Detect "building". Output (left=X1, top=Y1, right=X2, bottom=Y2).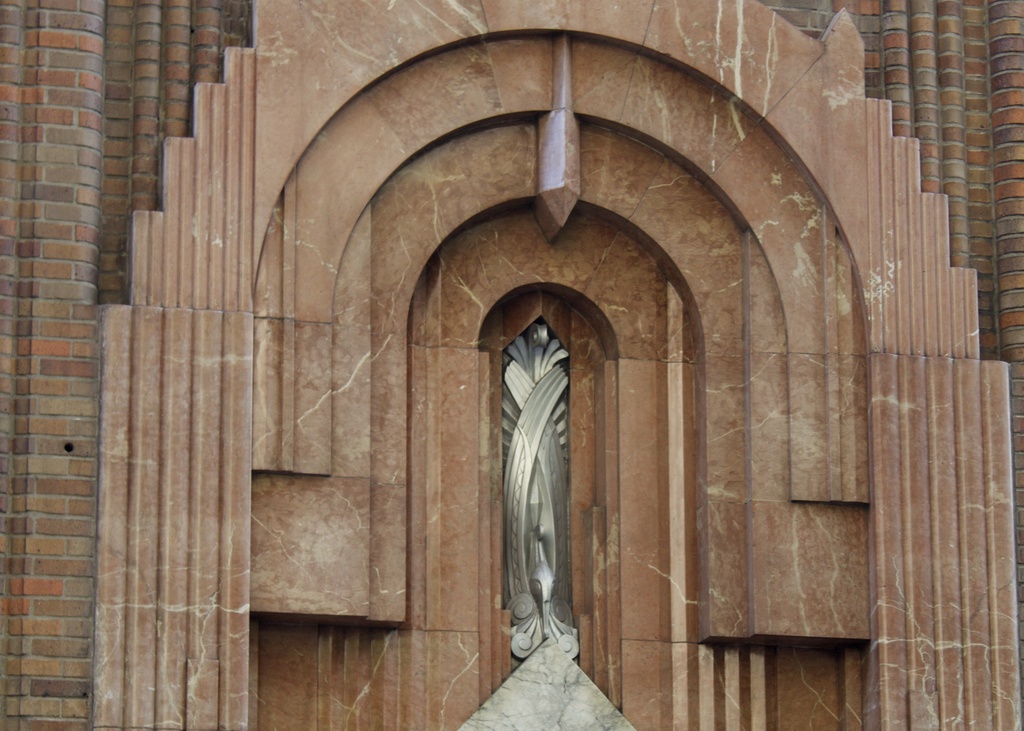
(left=0, top=0, right=1023, bottom=730).
